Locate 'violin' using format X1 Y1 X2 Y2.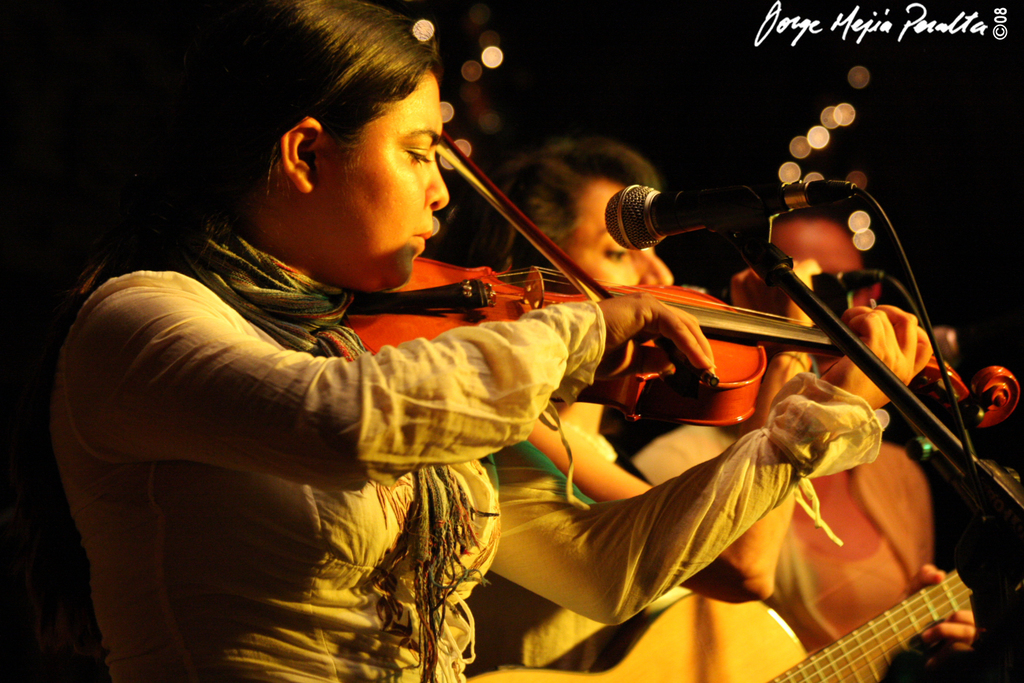
765 573 980 682.
